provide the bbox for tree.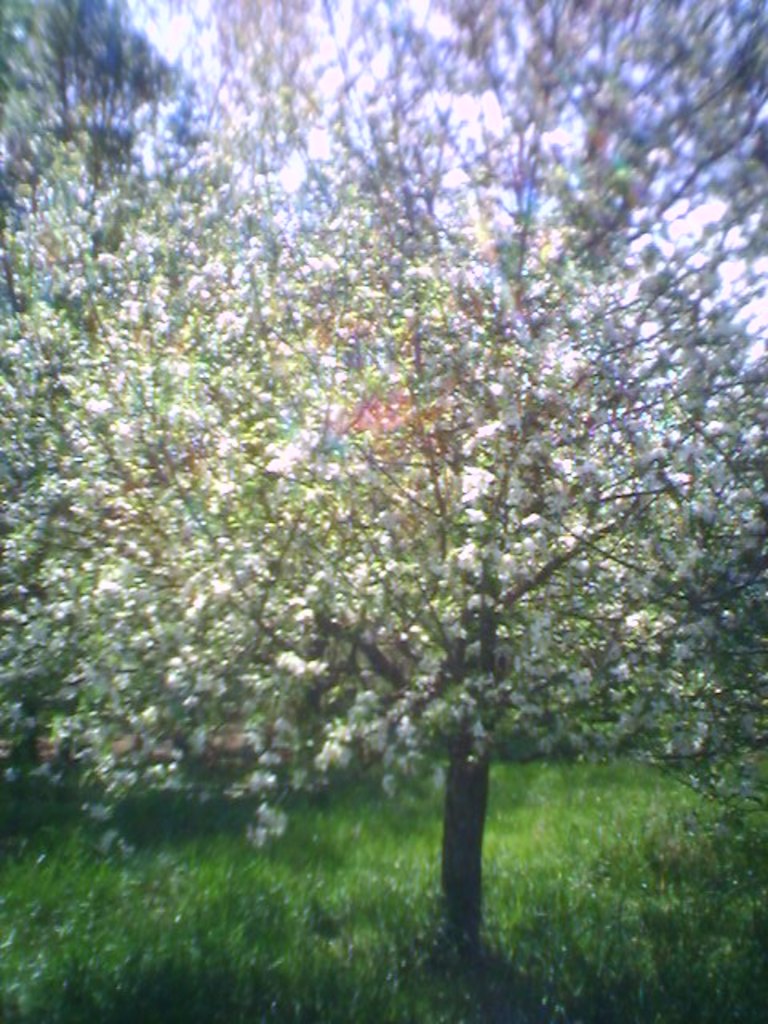
(x1=0, y1=635, x2=144, y2=893).
